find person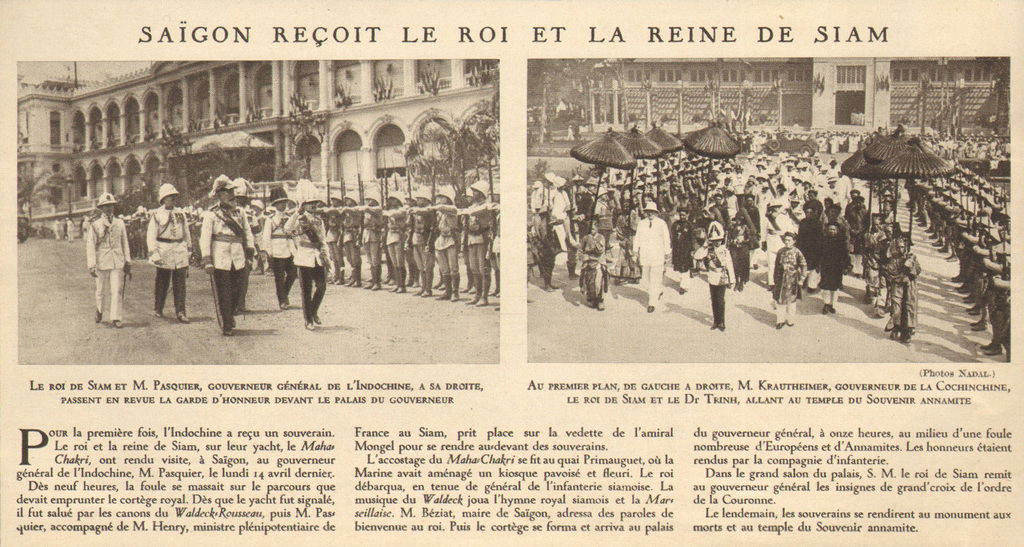
692/224/739/330
